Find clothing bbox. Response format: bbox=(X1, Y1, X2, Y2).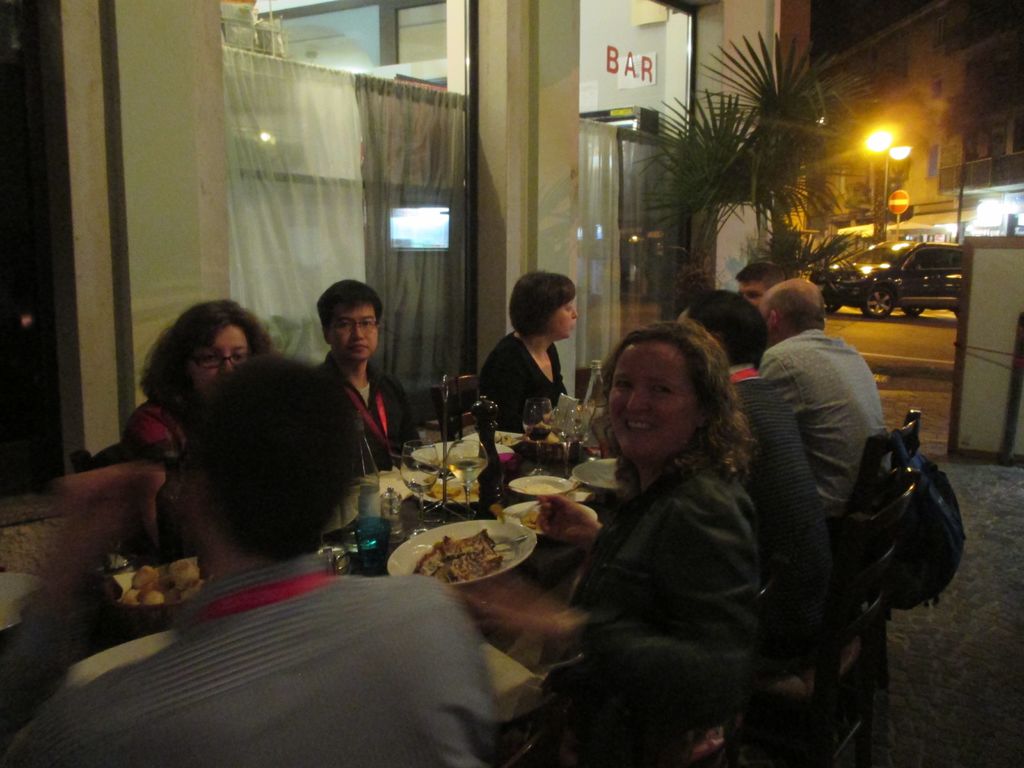
bbox=(755, 323, 905, 599).
